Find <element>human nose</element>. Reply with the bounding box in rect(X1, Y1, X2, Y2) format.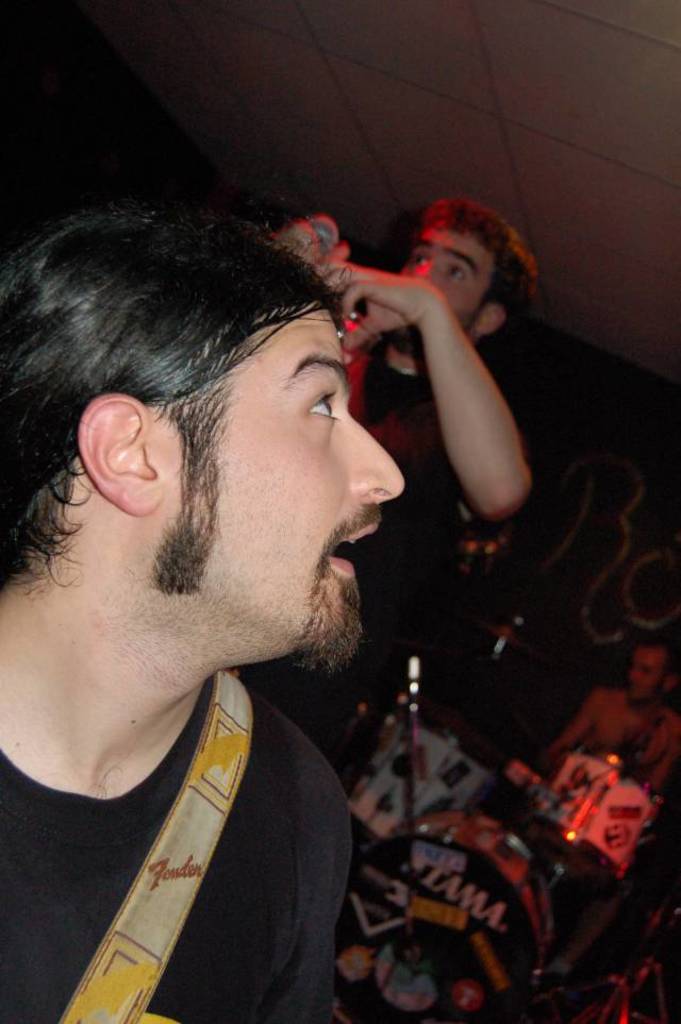
rect(411, 263, 431, 282).
